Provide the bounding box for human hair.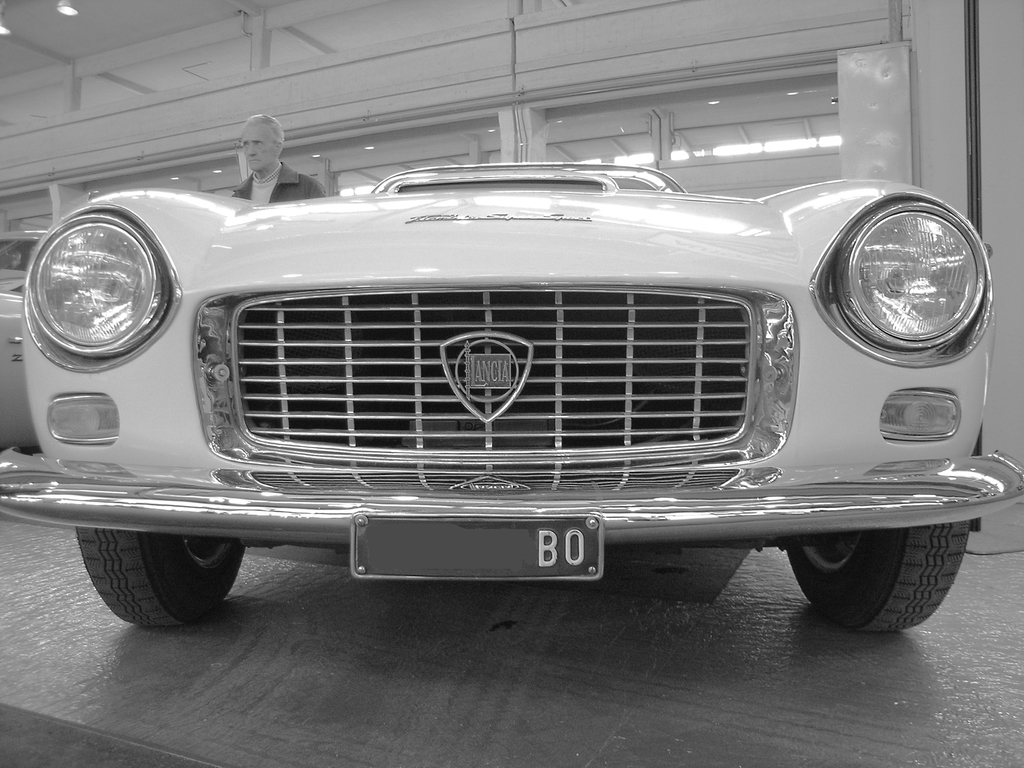
242 113 284 150.
